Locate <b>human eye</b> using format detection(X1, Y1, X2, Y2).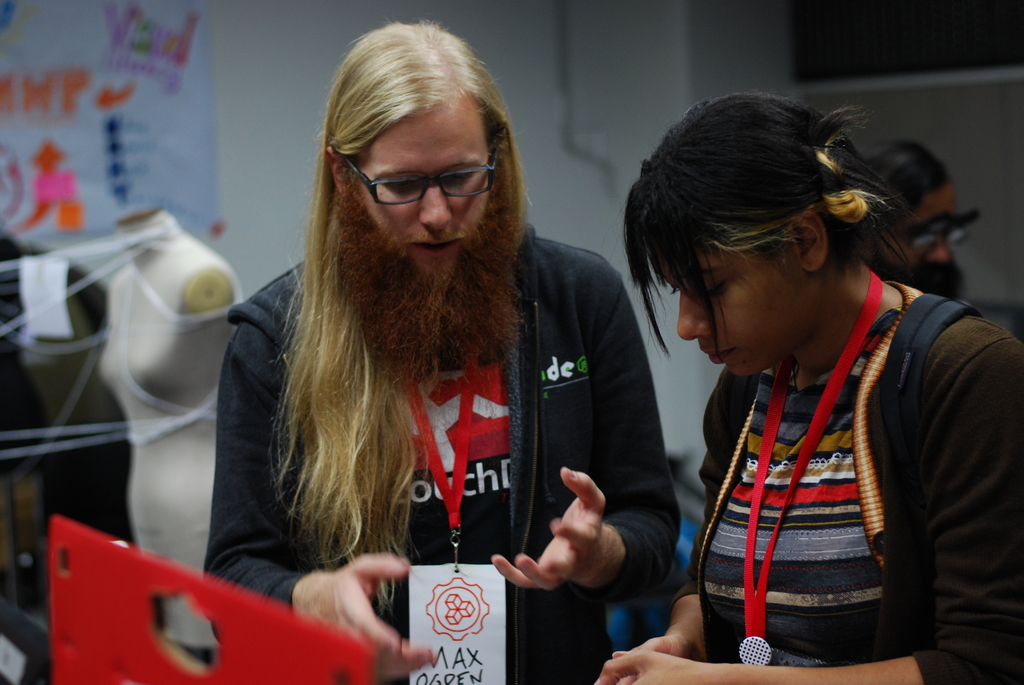
detection(380, 175, 429, 196).
